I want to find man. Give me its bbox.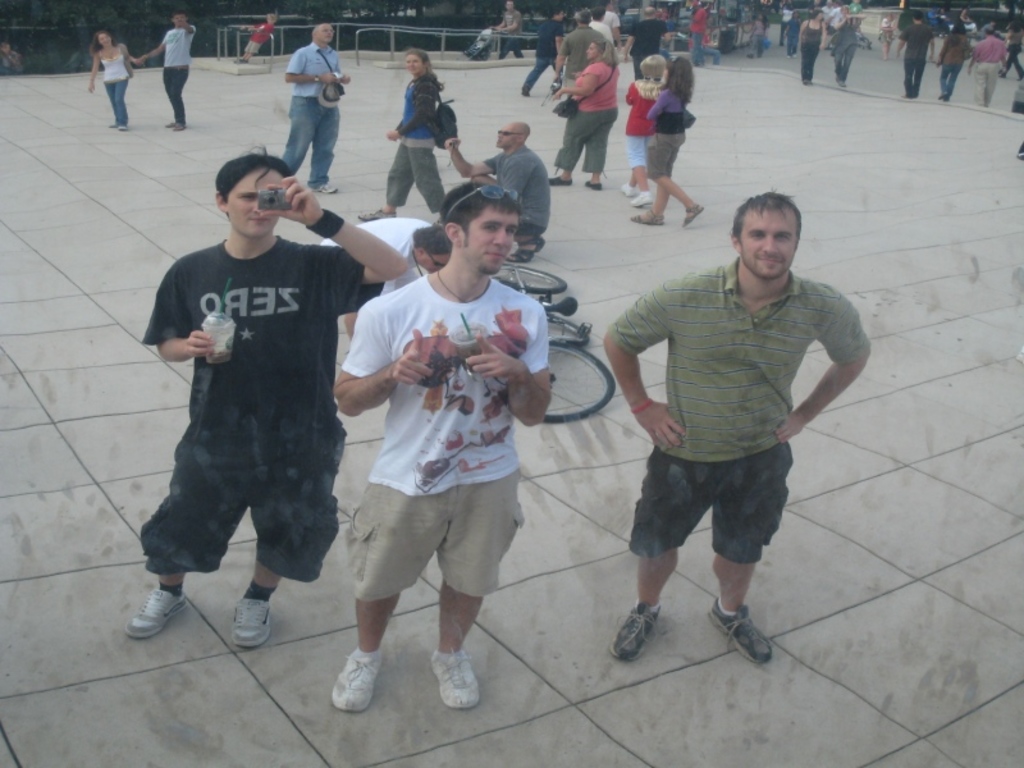
pyautogui.locateOnScreen(550, 1, 613, 93).
